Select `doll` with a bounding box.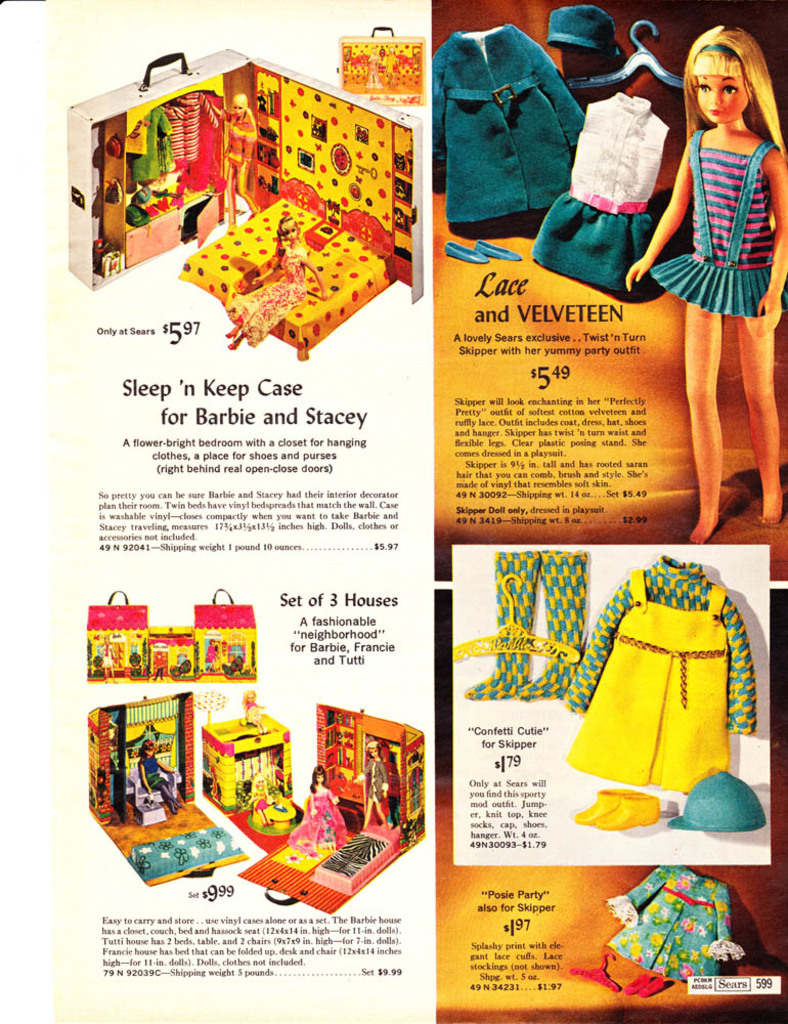
(left=625, top=22, right=787, bottom=549).
